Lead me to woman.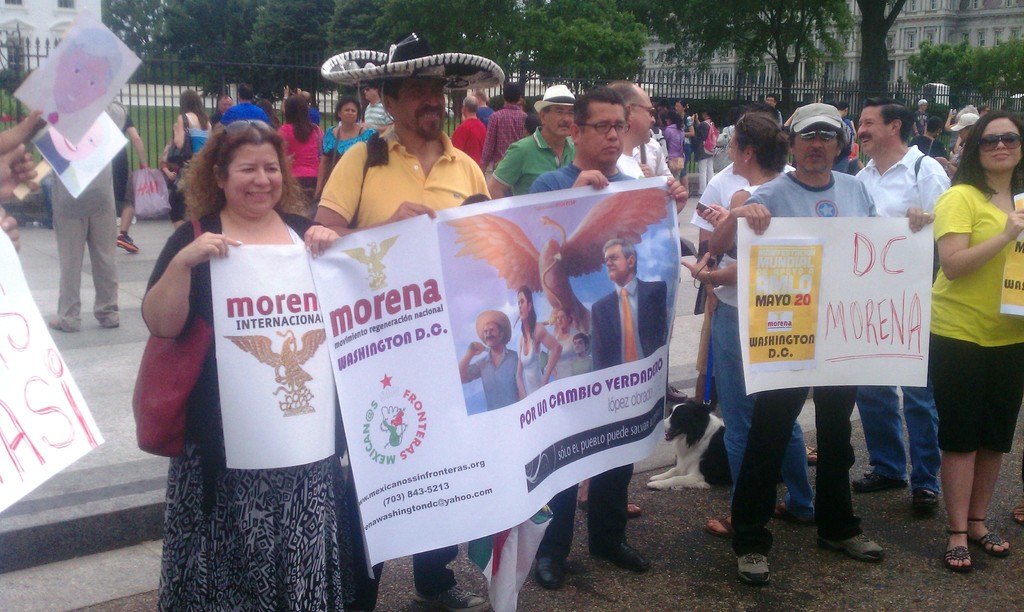
Lead to select_region(516, 284, 561, 399).
